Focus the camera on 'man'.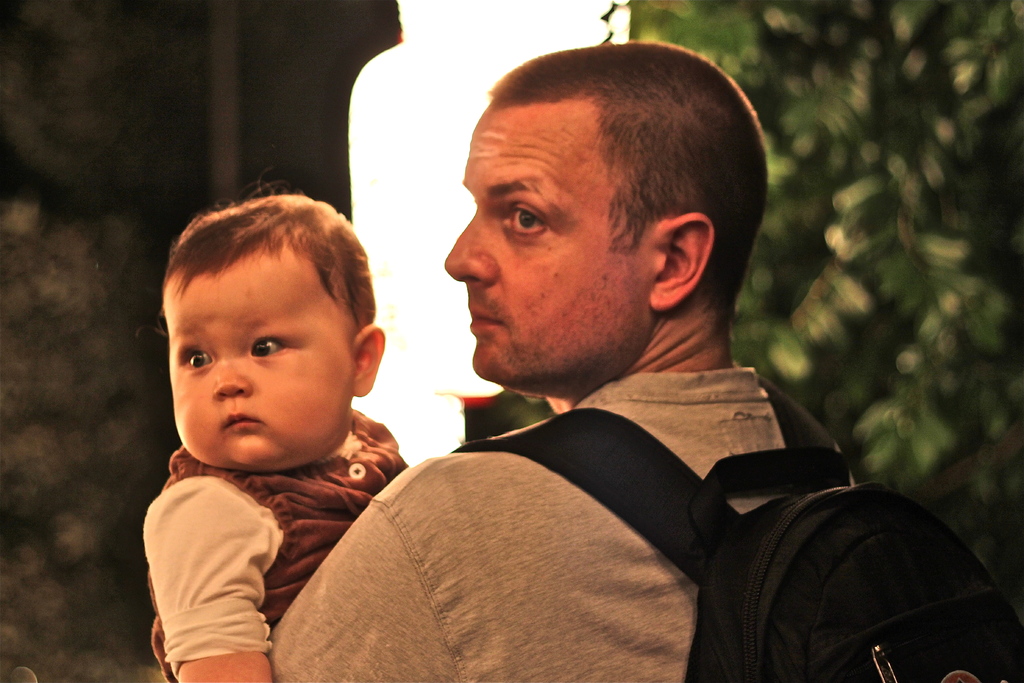
Focus region: rect(266, 37, 858, 682).
